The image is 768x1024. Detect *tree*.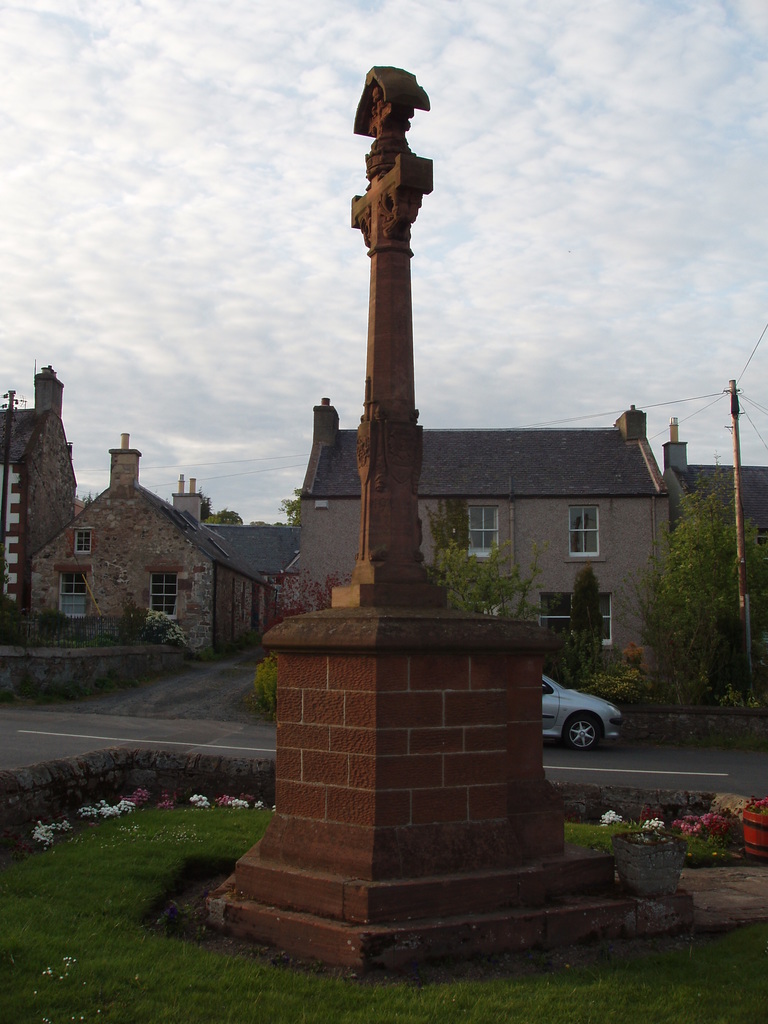
Detection: [262,565,355,632].
